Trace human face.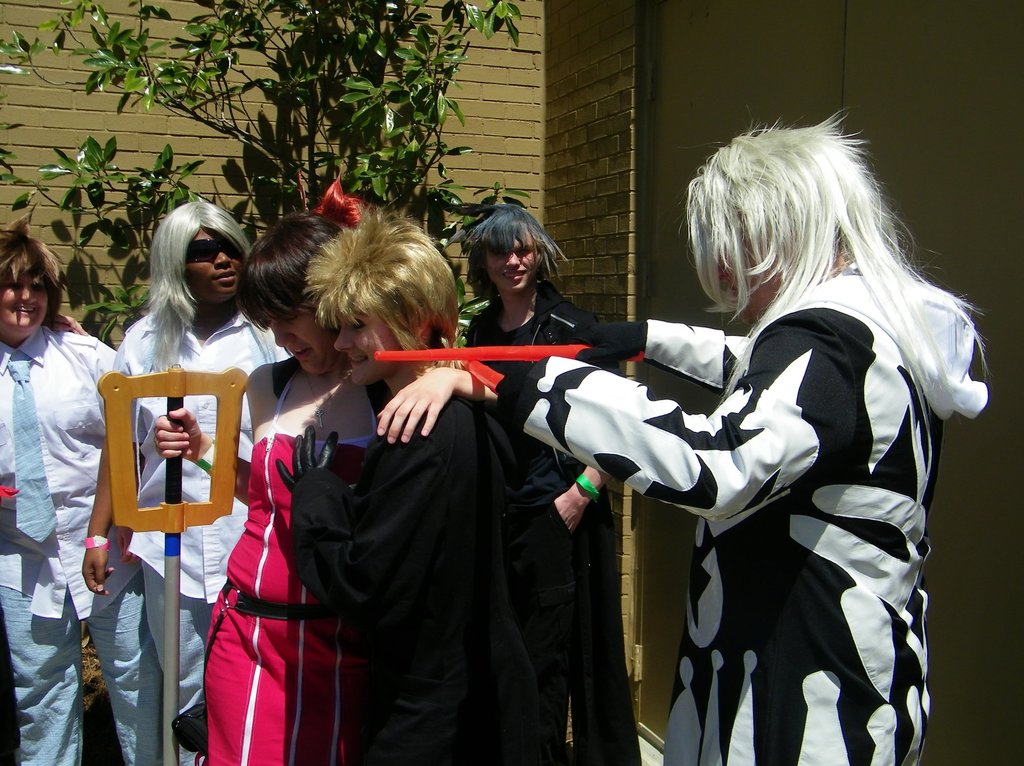
Traced to bbox=[485, 231, 542, 294].
